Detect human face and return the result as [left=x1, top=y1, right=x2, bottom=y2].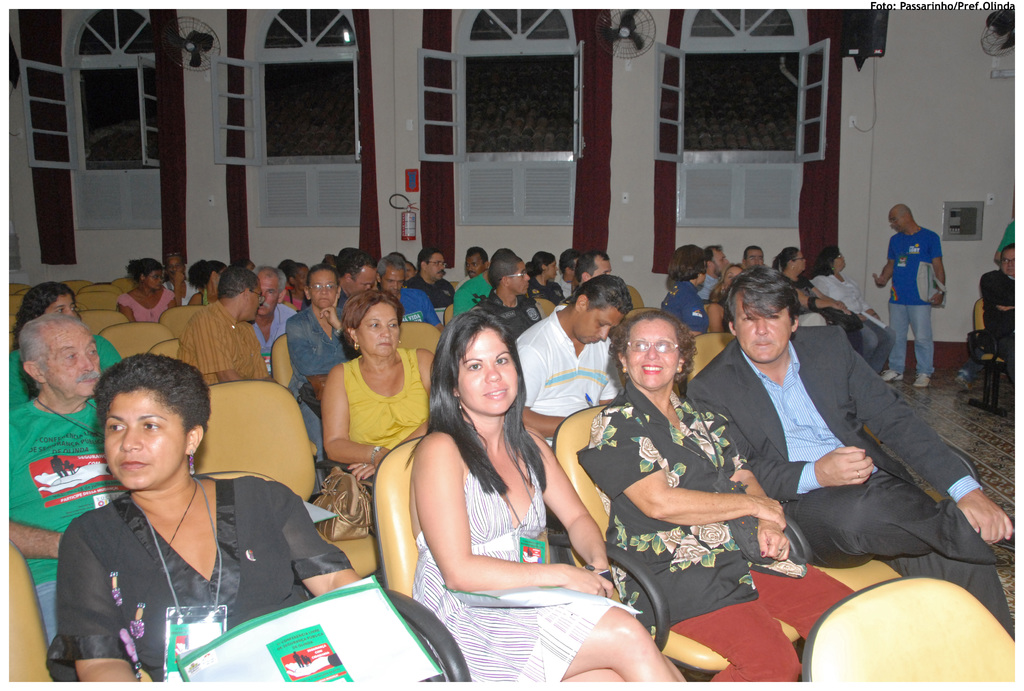
[left=310, top=268, right=335, bottom=309].
